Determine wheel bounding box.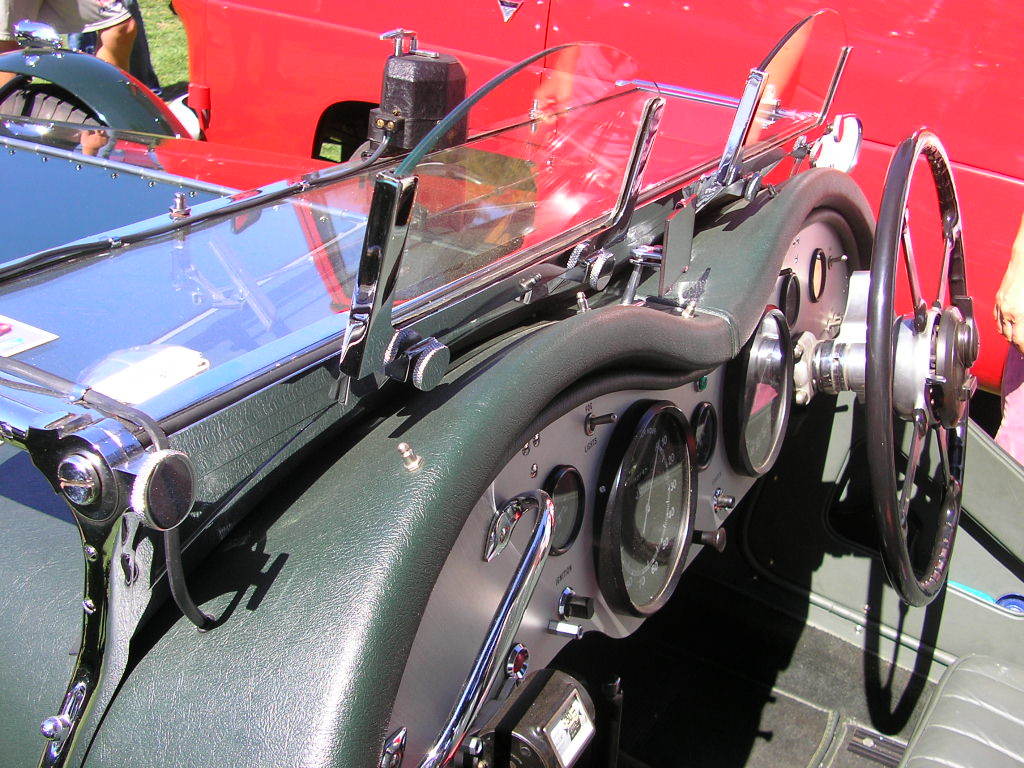
Determined: BBox(0, 83, 105, 121).
